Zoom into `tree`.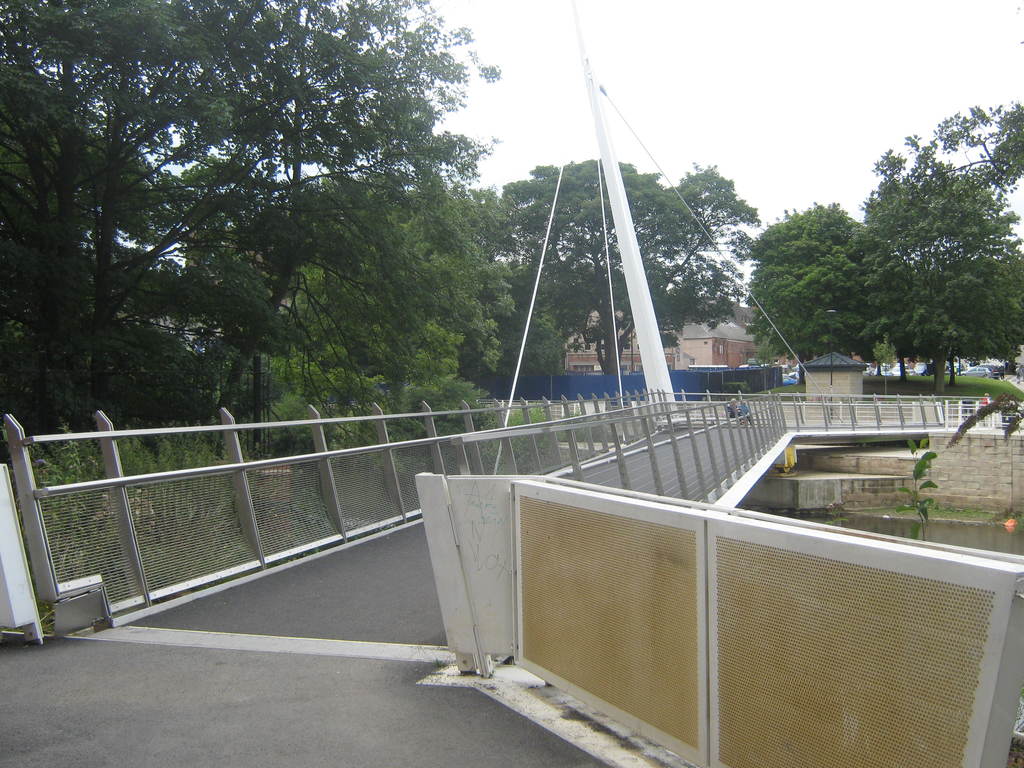
Zoom target: 844 99 1023 394.
